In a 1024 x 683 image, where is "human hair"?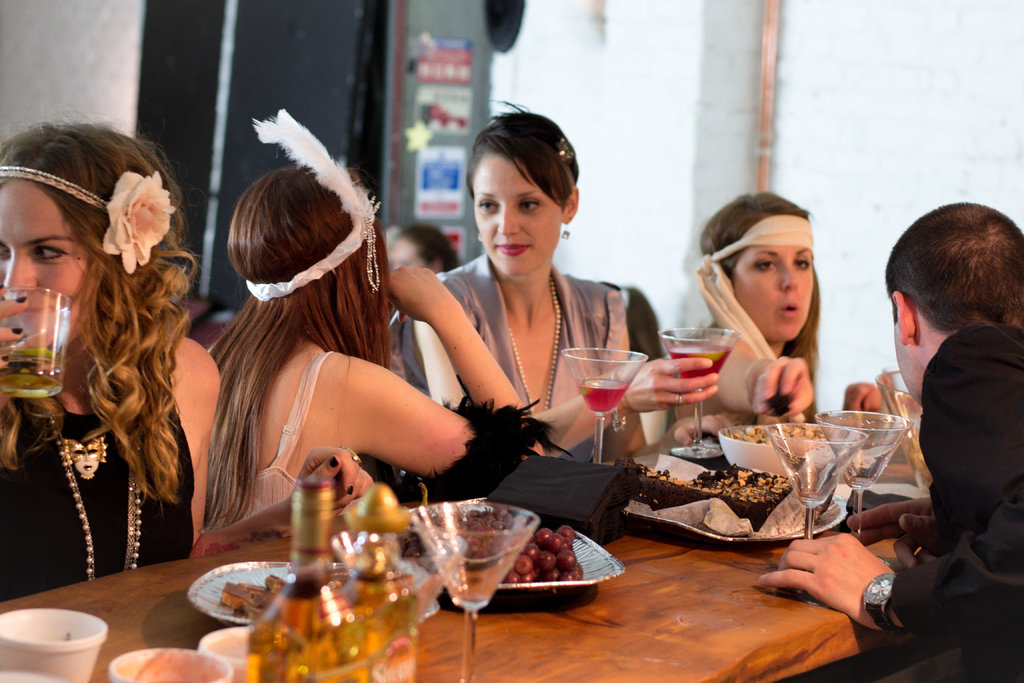
locate(0, 101, 188, 565).
